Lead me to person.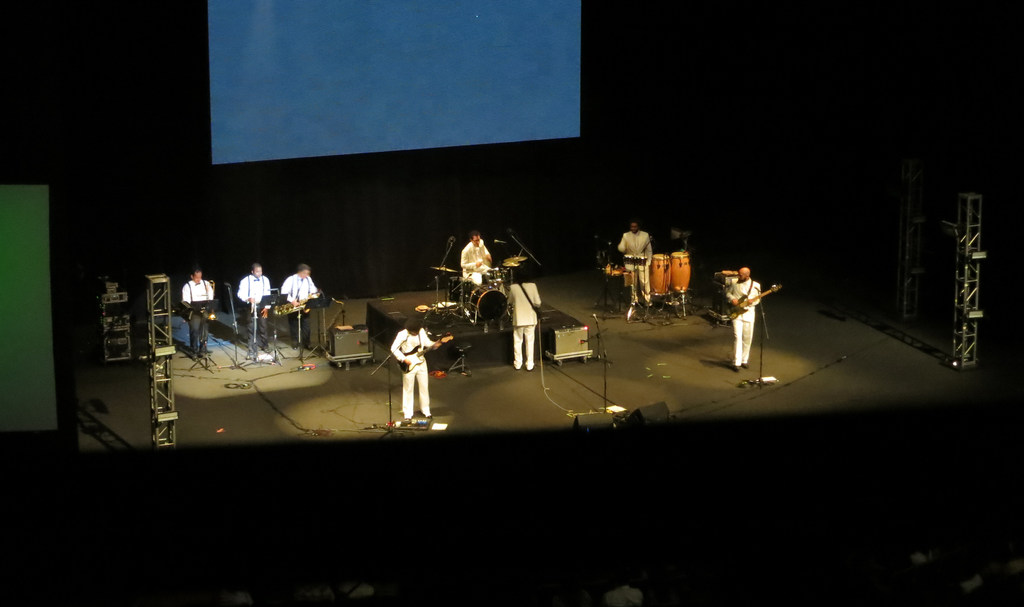
Lead to bbox=(506, 278, 541, 374).
